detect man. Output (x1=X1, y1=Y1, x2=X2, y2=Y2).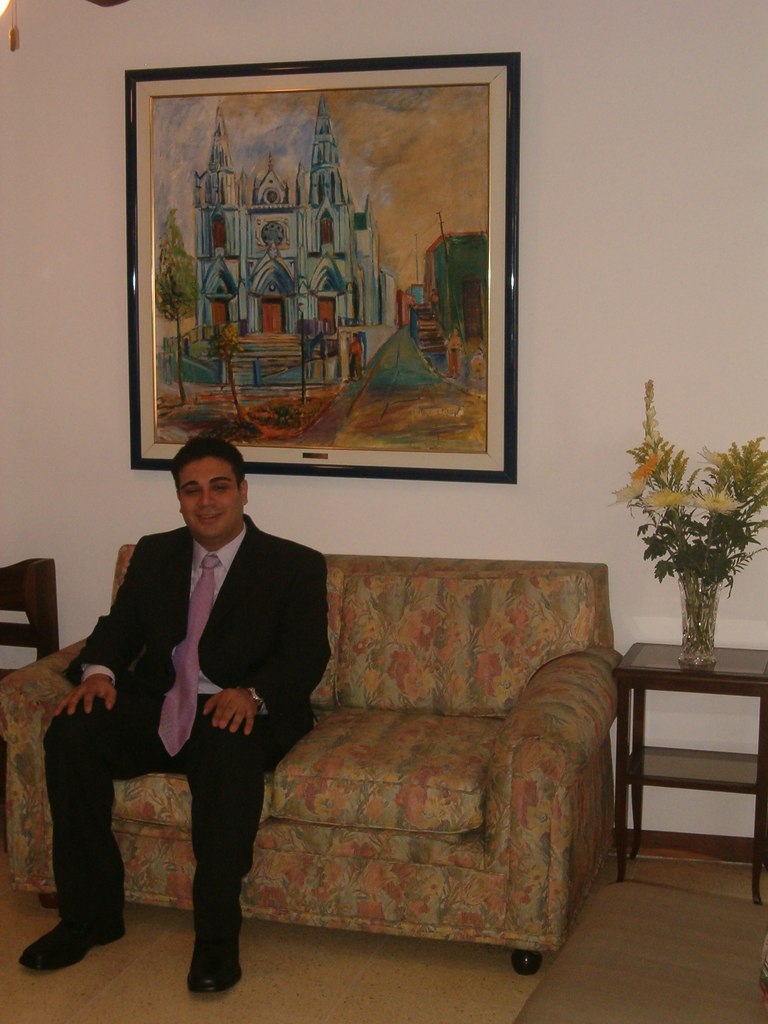
(x1=51, y1=422, x2=335, y2=968).
